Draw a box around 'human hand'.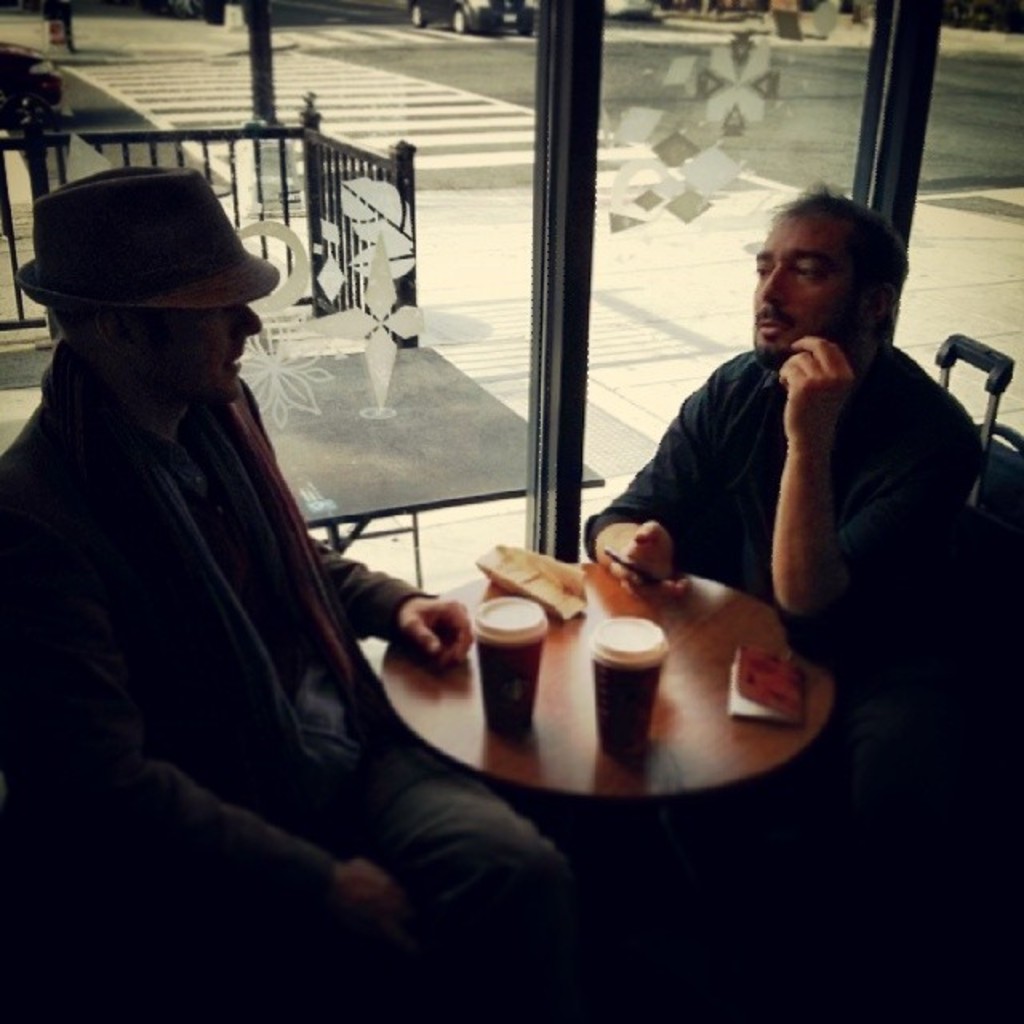
box=[603, 515, 694, 610].
